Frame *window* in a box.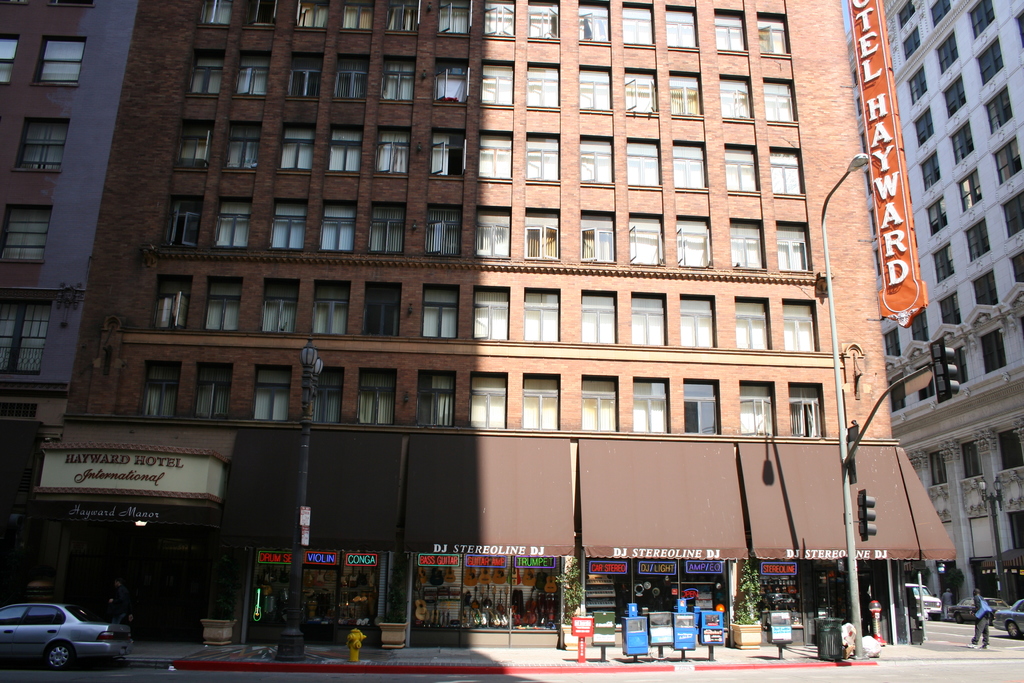
<bbox>579, 375, 620, 429</bbox>.
